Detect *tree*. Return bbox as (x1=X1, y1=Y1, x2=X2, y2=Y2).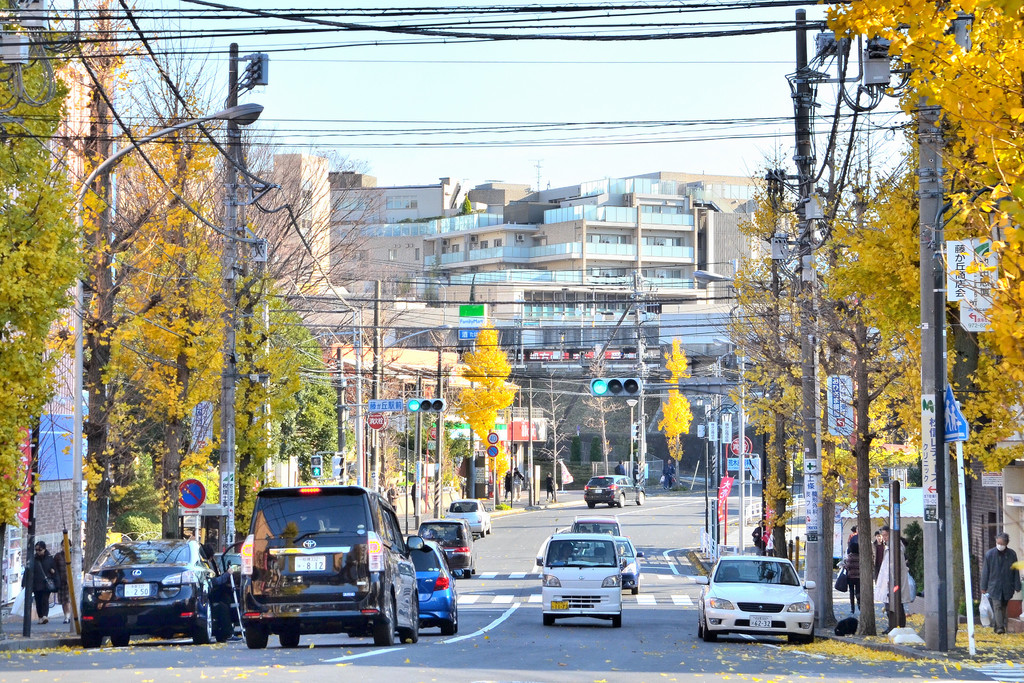
(x1=456, y1=320, x2=516, y2=491).
